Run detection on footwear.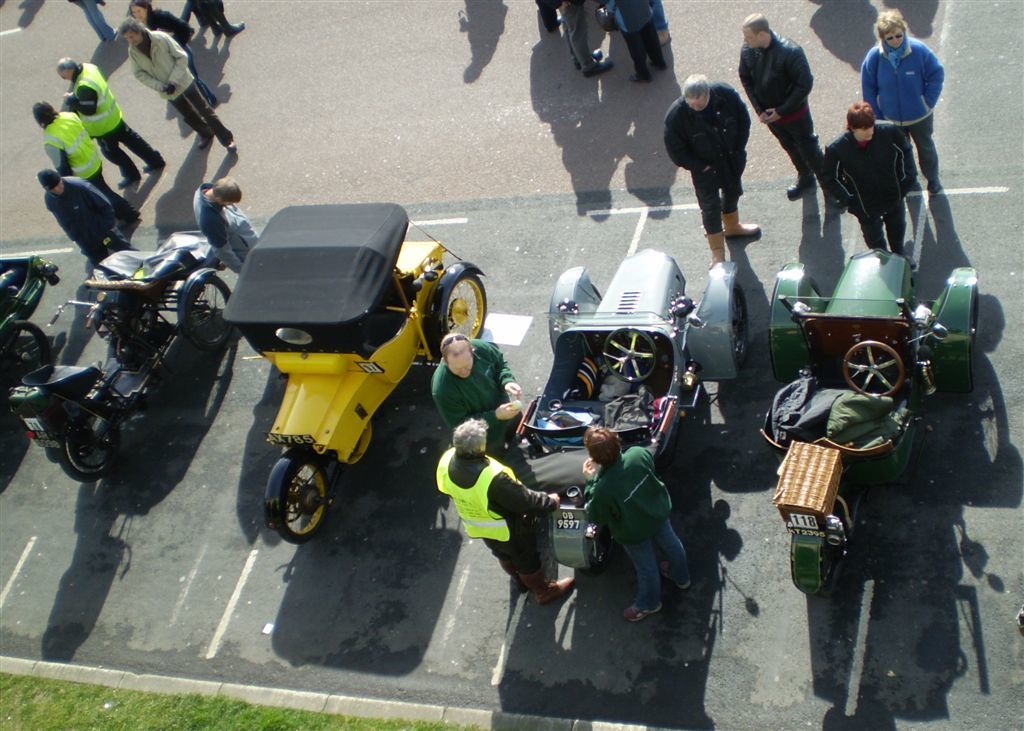
Result: <region>114, 176, 128, 188</region>.
